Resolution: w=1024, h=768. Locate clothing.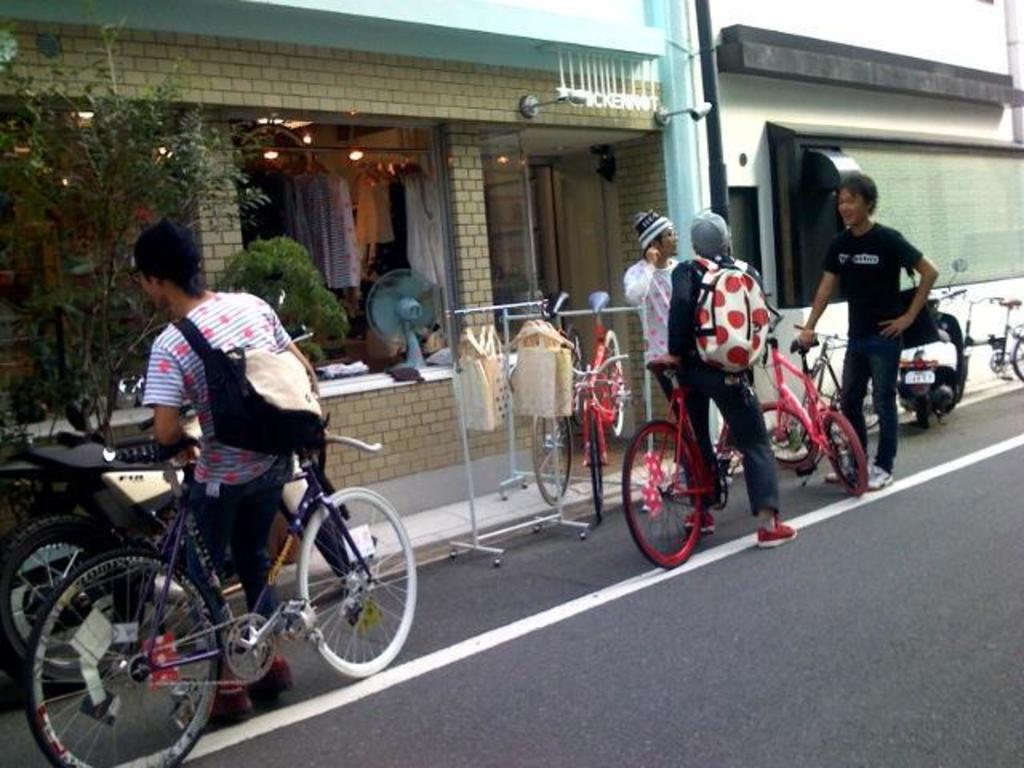
146:290:294:635.
